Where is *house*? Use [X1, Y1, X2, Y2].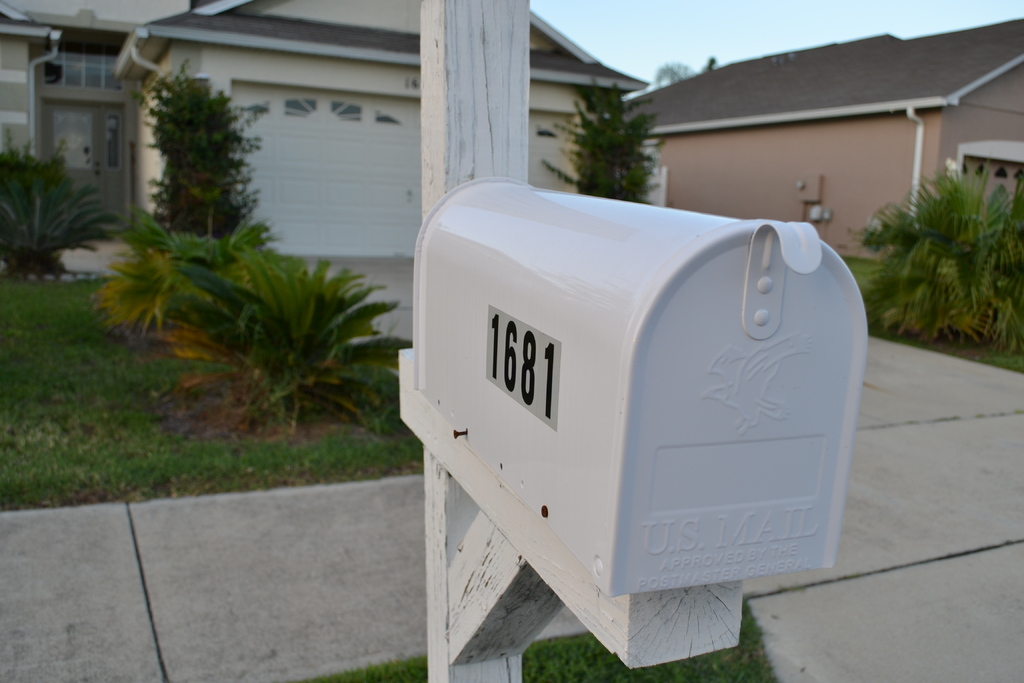
[649, 24, 1023, 331].
